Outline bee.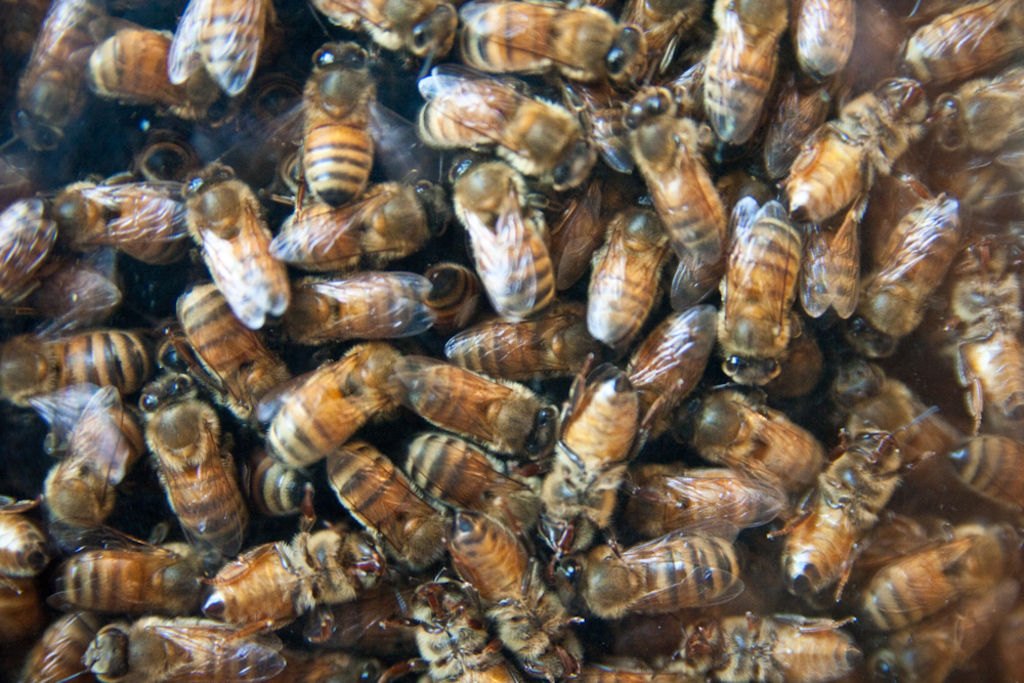
Outline: crop(606, 455, 788, 545).
